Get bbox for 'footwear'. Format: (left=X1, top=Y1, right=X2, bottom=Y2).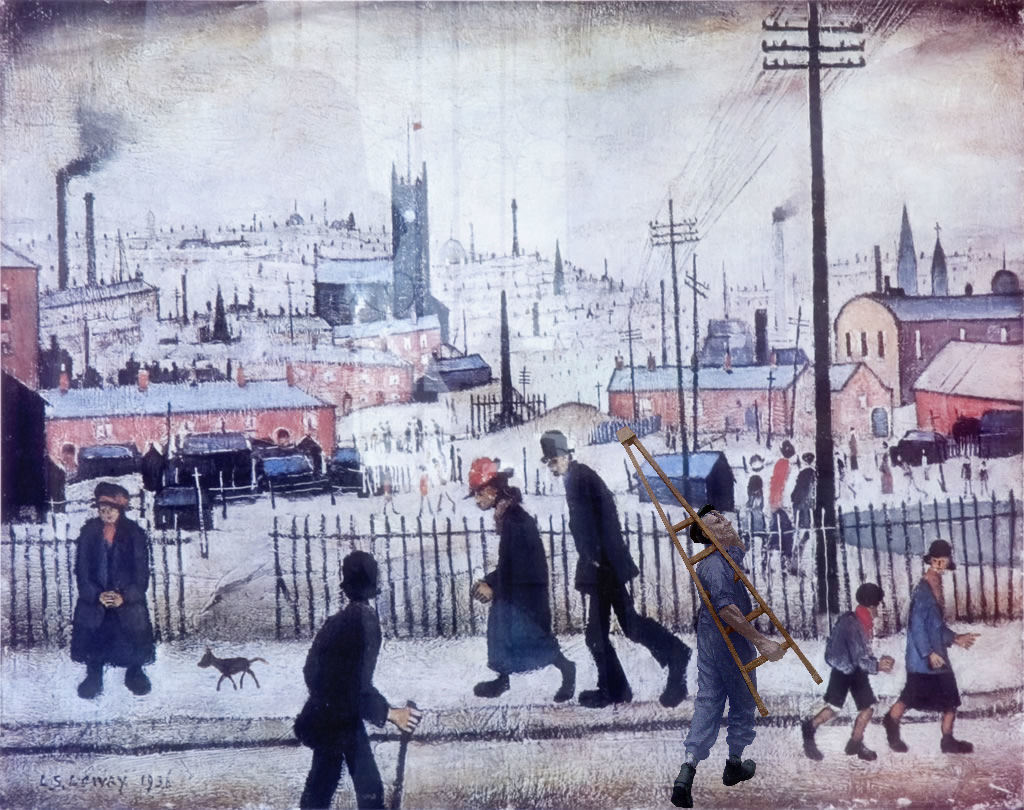
(left=126, top=666, right=146, bottom=694).
